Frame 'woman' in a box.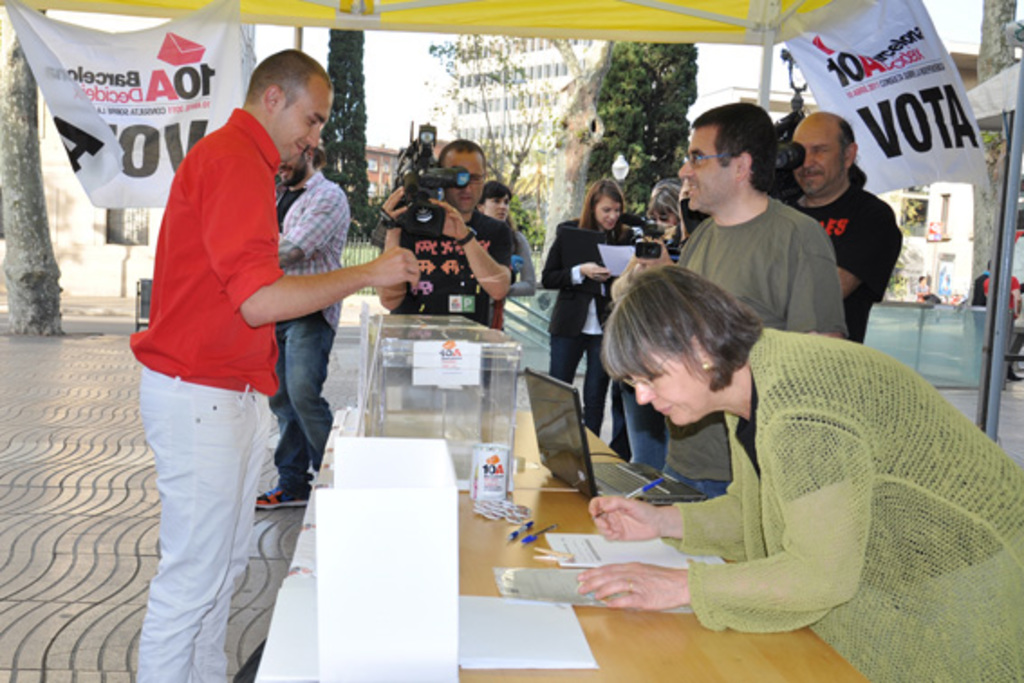
BBox(542, 182, 628, 439).
